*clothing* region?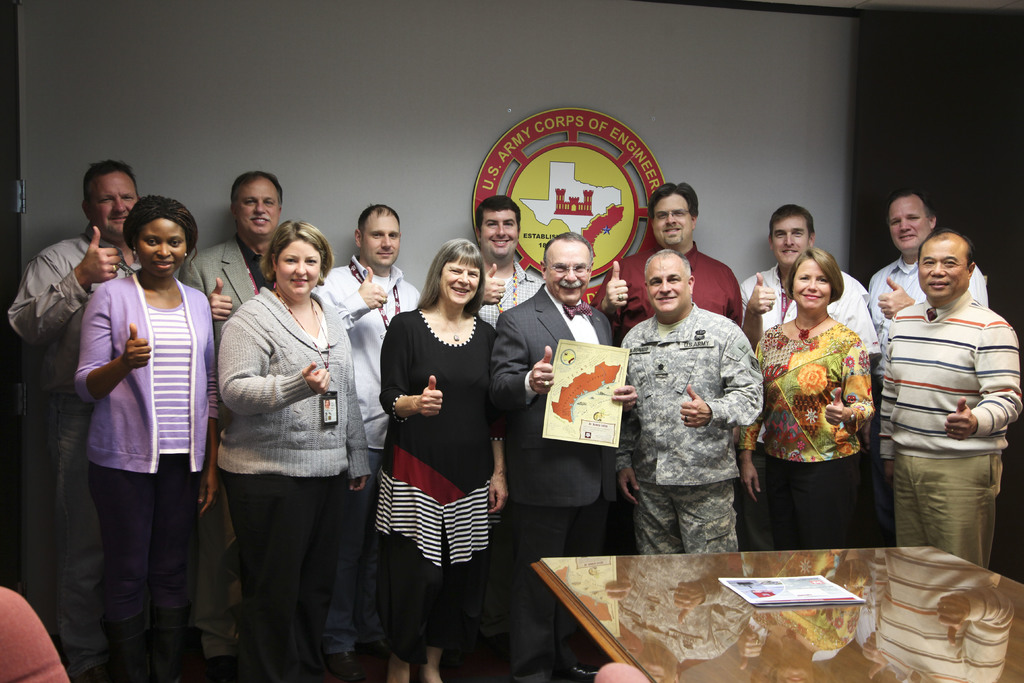
<bbox>879, 290, 1014, 552</bbox>
